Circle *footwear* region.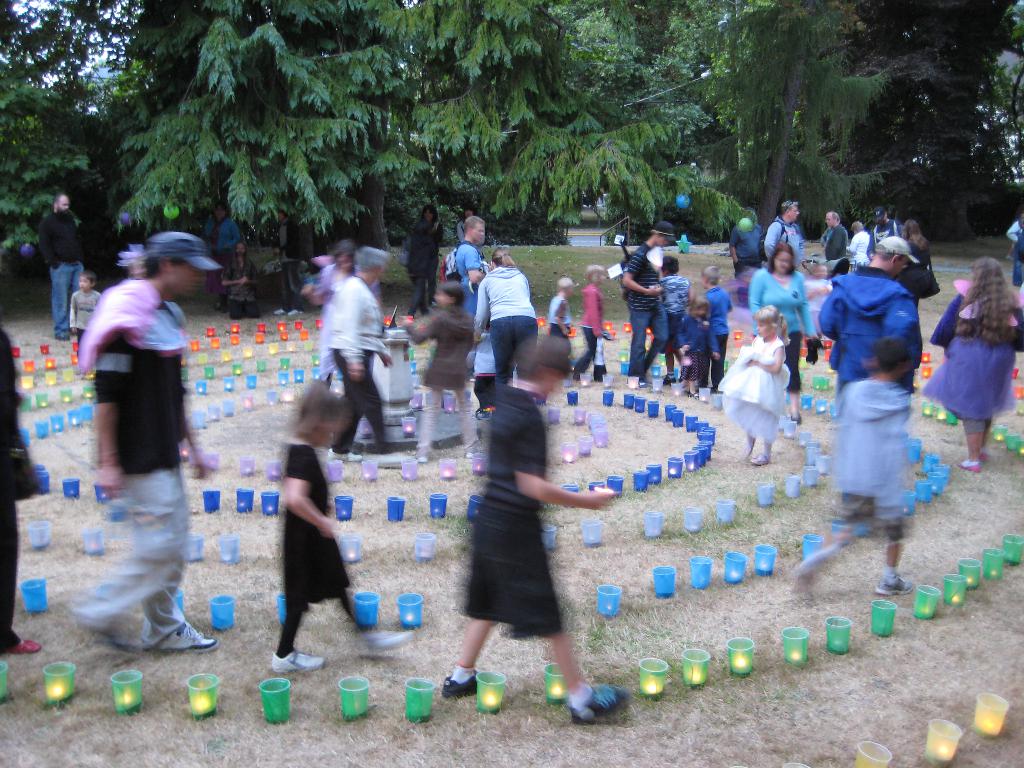
Region: bbox=[472, 408, 492, 421].
